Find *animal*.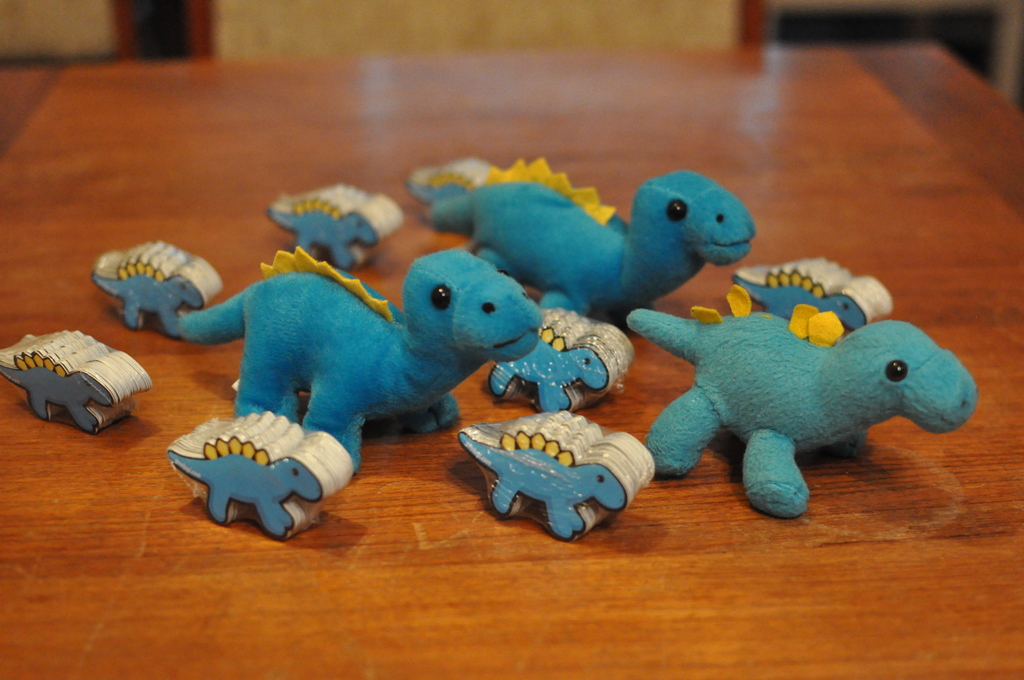
<box>454,412,656,539</box>.
